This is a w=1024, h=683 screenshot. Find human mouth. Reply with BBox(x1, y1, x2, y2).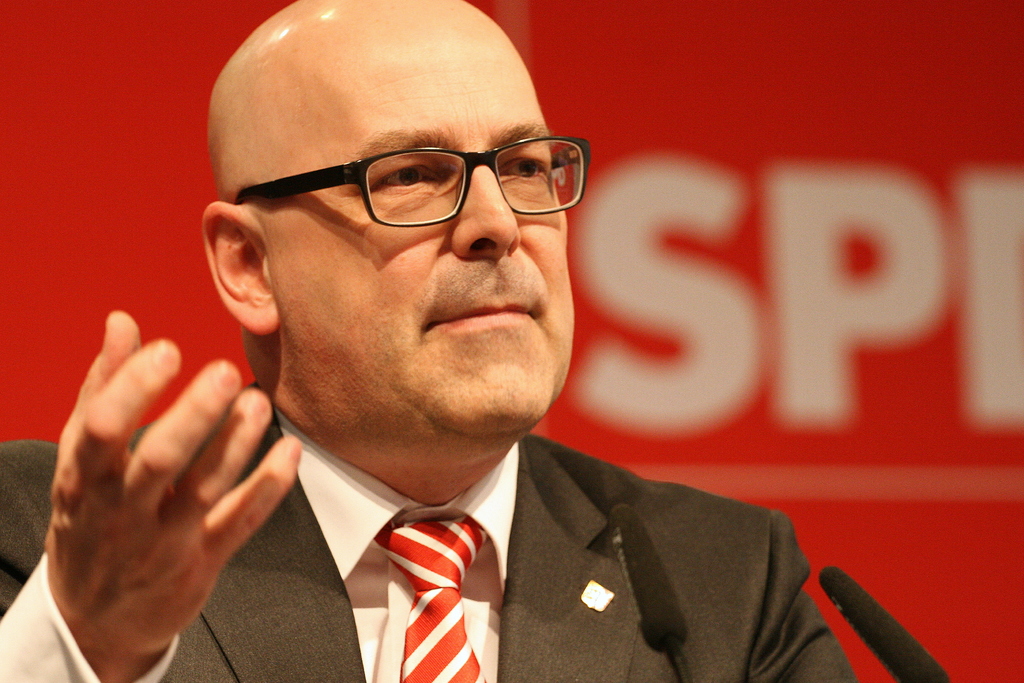
BBox(422, 300, 541, 334).
